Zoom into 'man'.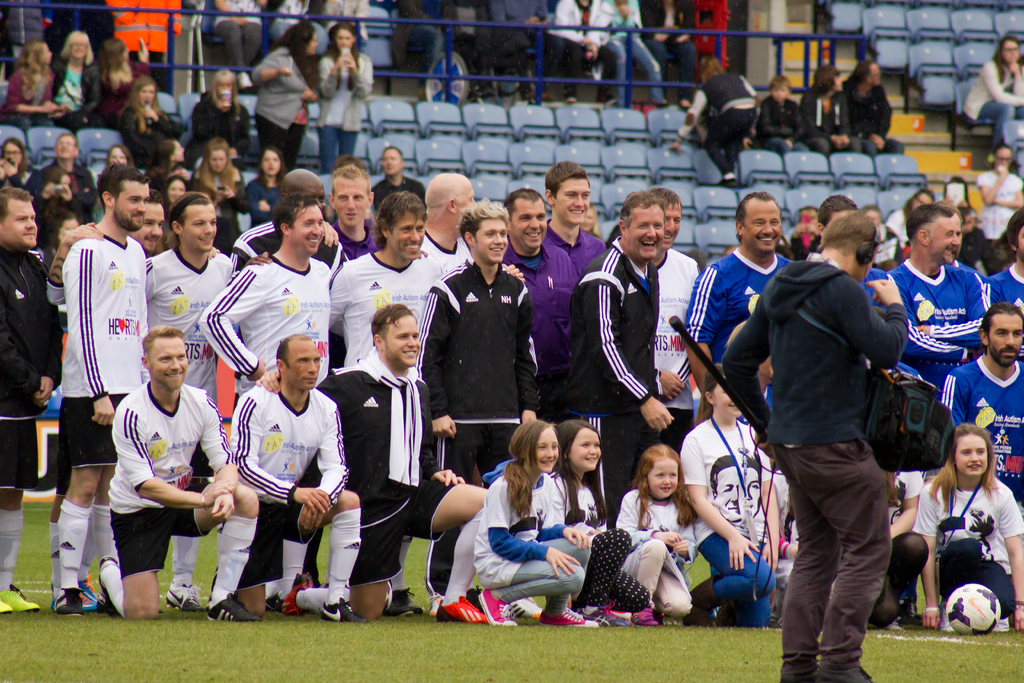
Zoom target: (326,161,377,258).
